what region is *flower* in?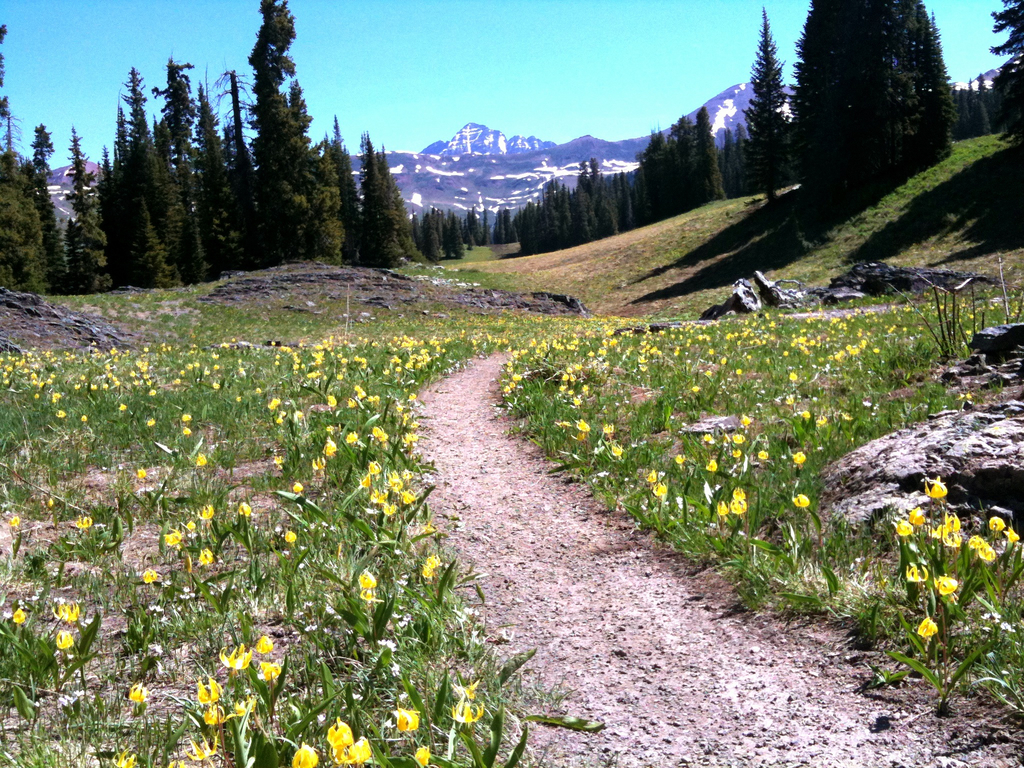
crop(916, 612, 941, 638).
